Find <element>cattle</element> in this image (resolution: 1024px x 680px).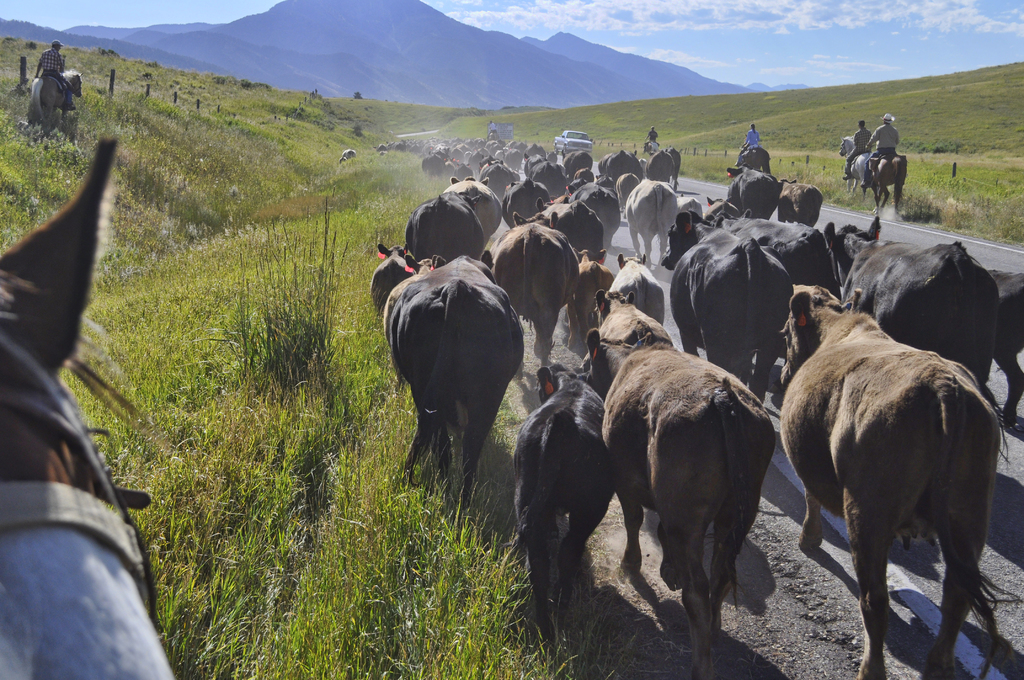
Rect(457, 162, 478, 181).
